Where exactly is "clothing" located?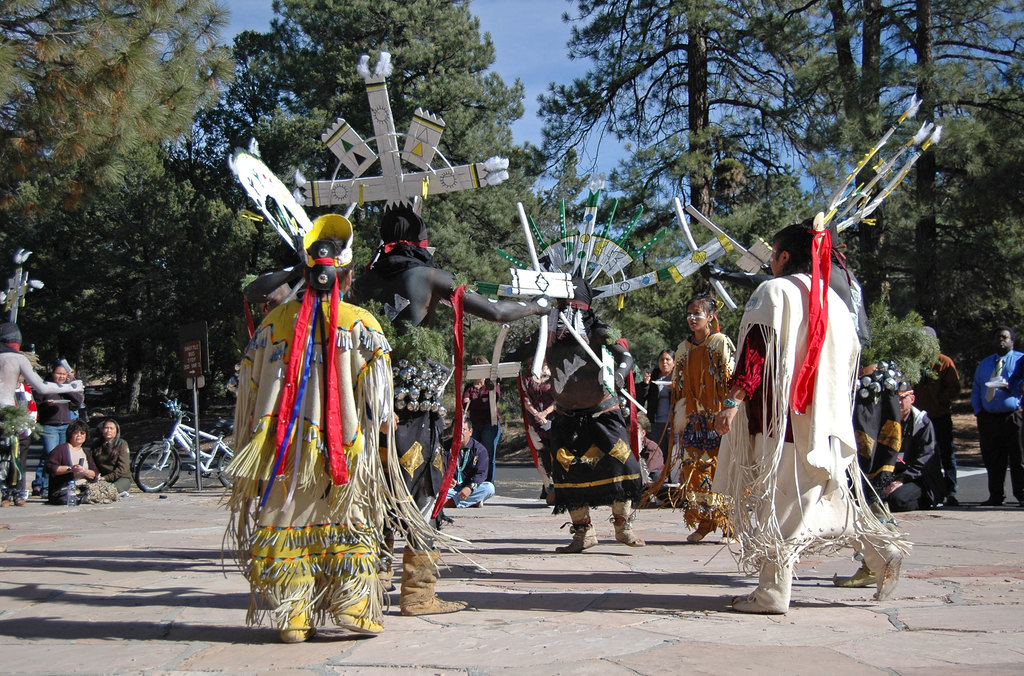
Its bounding box is (left=44, top=434, right=99, bottom=499).
